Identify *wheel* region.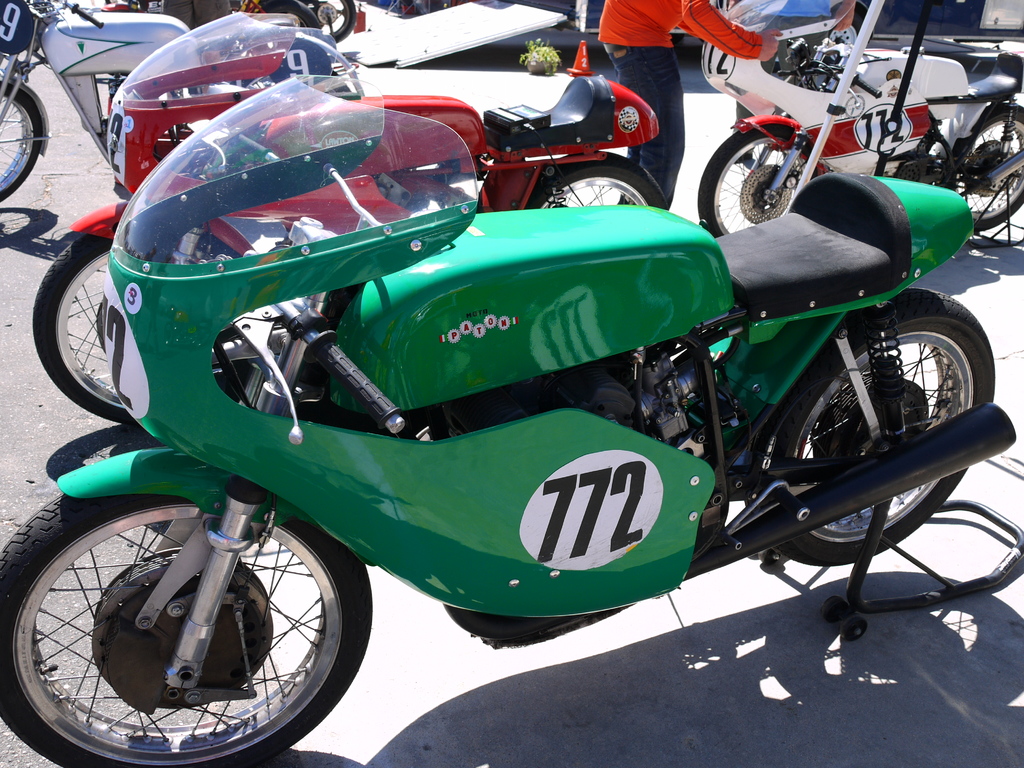
Region: BBox(935, 99, 1023, 233).
